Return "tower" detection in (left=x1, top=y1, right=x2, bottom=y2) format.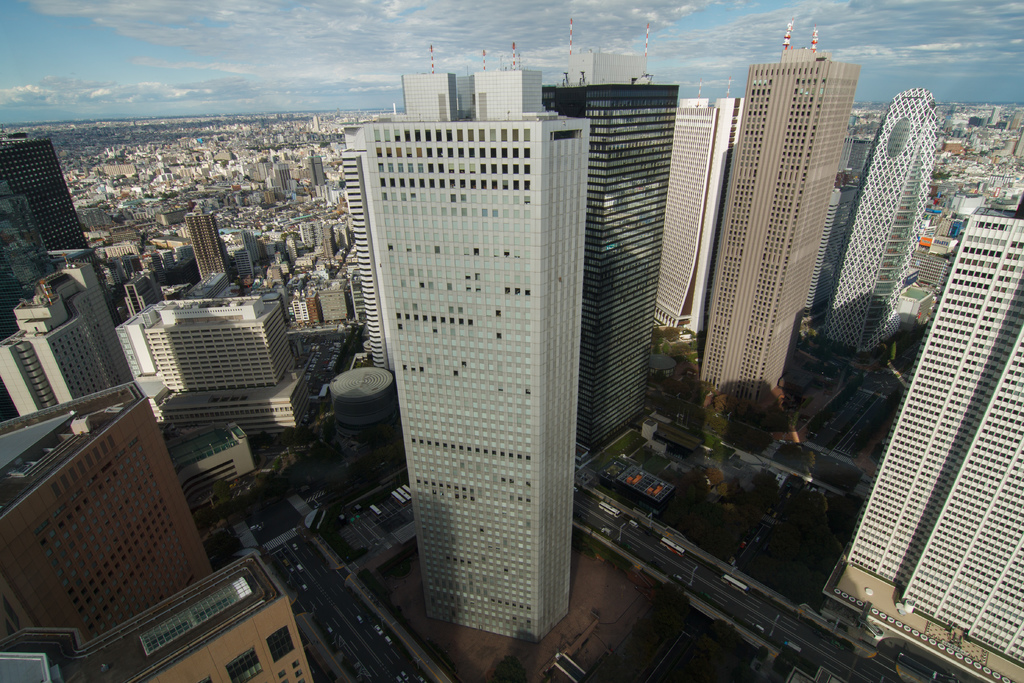
(left=813, top=86, right=946, bottom=359).
